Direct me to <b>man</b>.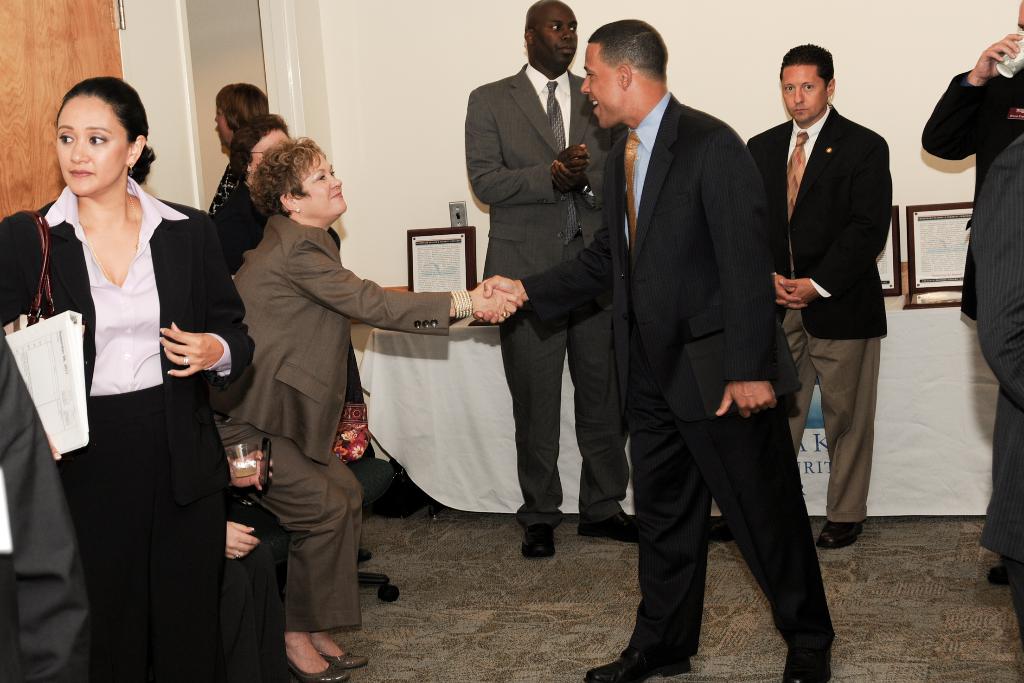
Direction: box(741, 10, 910, 566).
